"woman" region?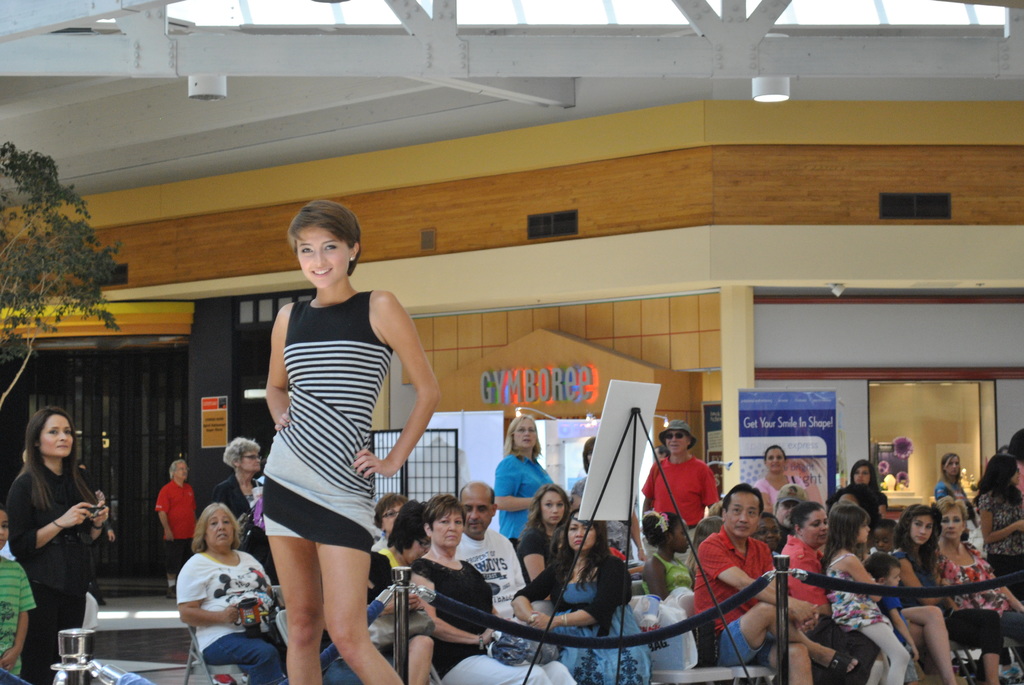
(932,443,977,542)
